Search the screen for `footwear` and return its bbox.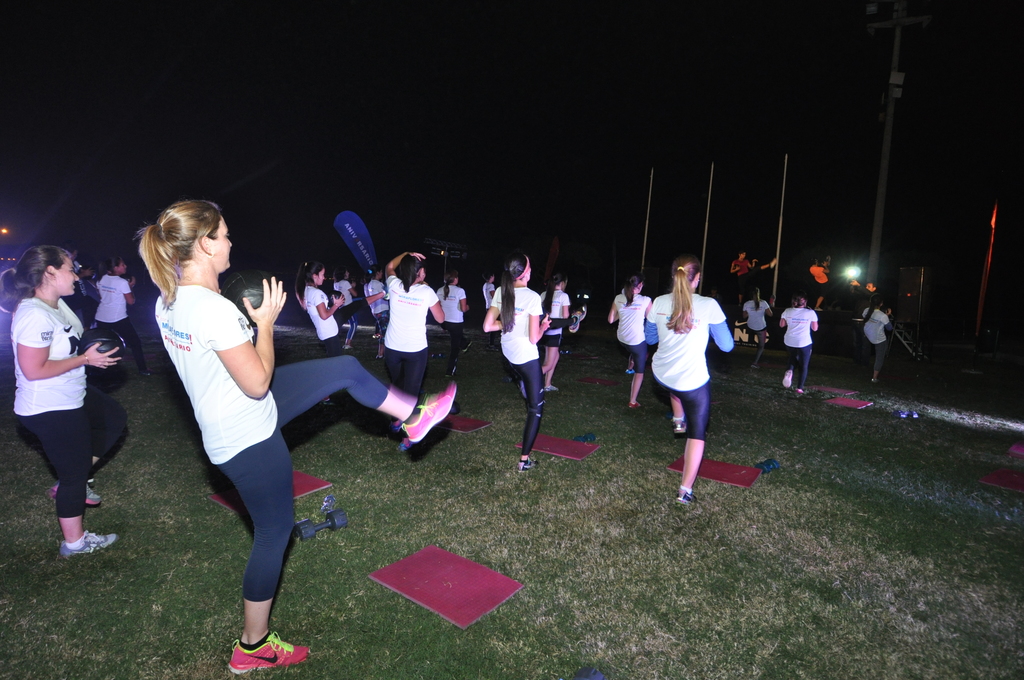
Found: 342/343/350/352.
